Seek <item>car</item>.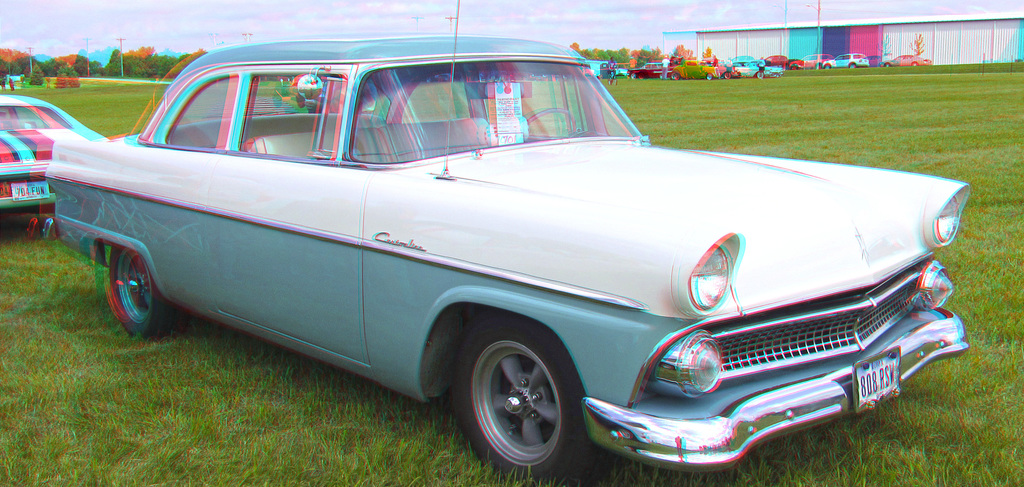
{"left": 0, "top": 92, "right": 110, "bottom": 214}.
